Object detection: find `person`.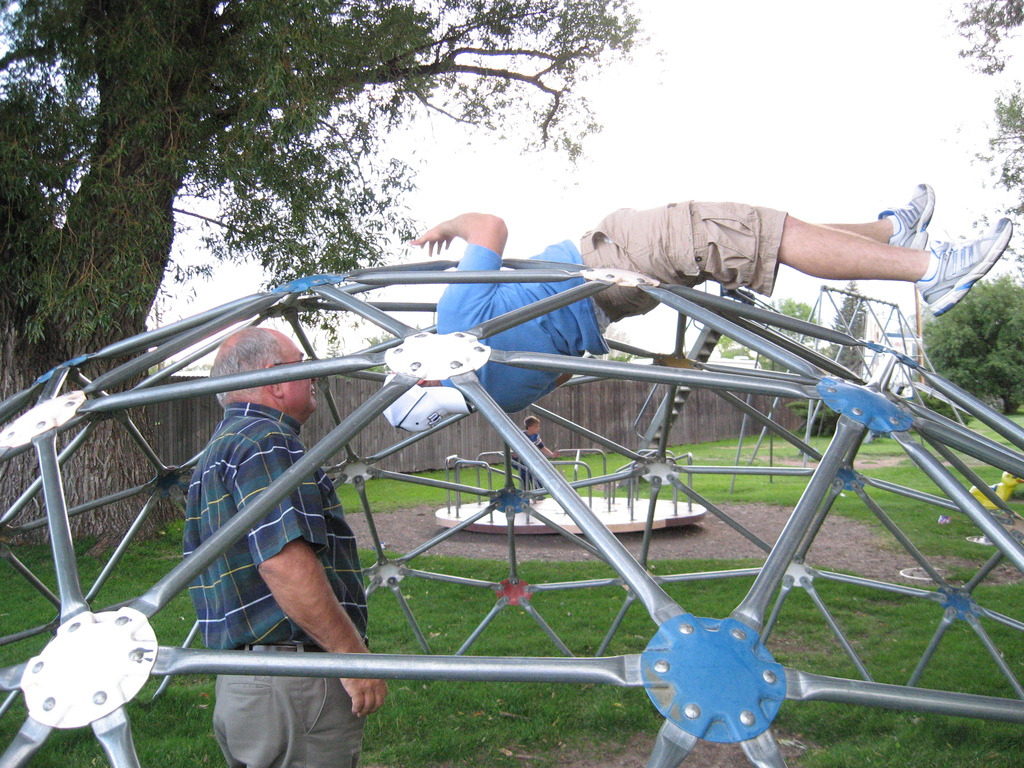
[82, 273, 395, 749].
